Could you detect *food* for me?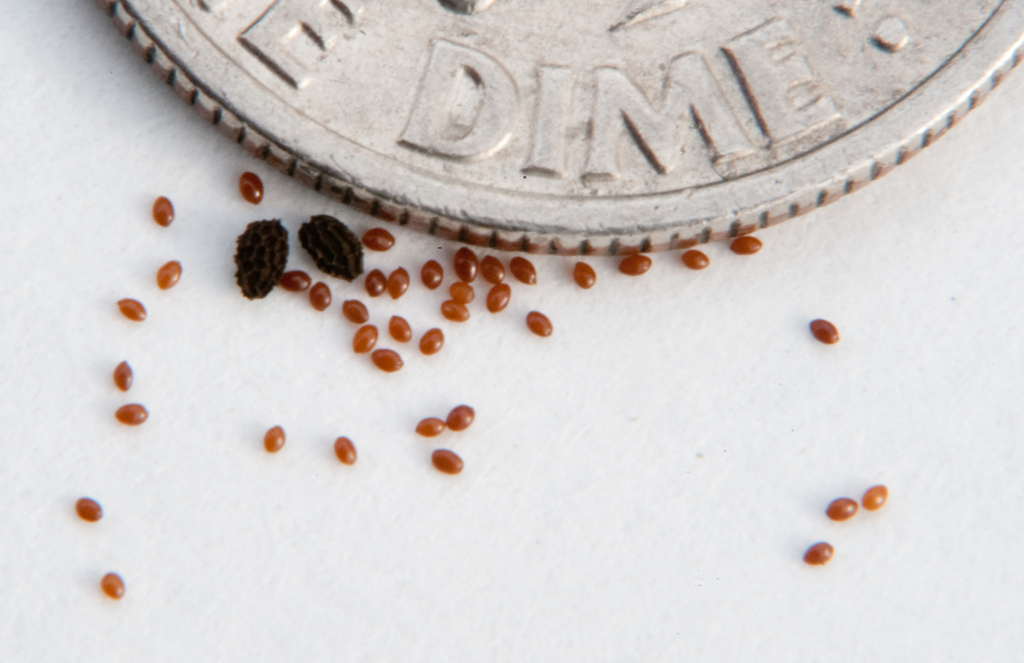
Detection result: x1=479, y1=255, x2=507, y2=284.
